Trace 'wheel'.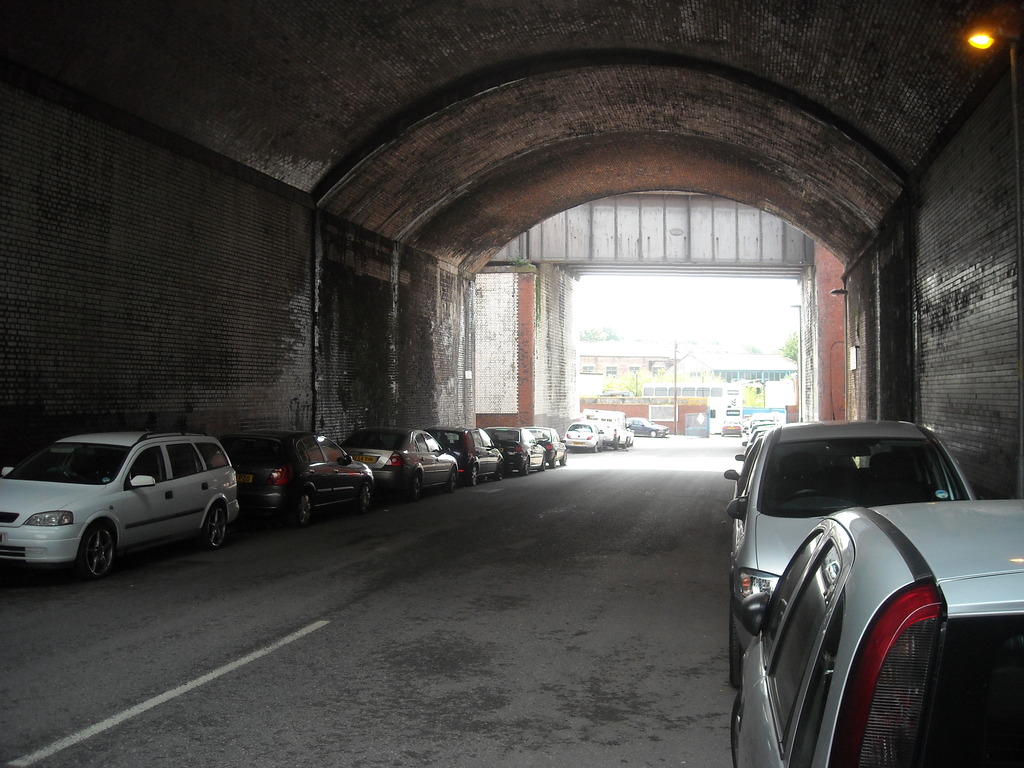
Traced to [x1=614, y1=438, x2=619, y2=449].
